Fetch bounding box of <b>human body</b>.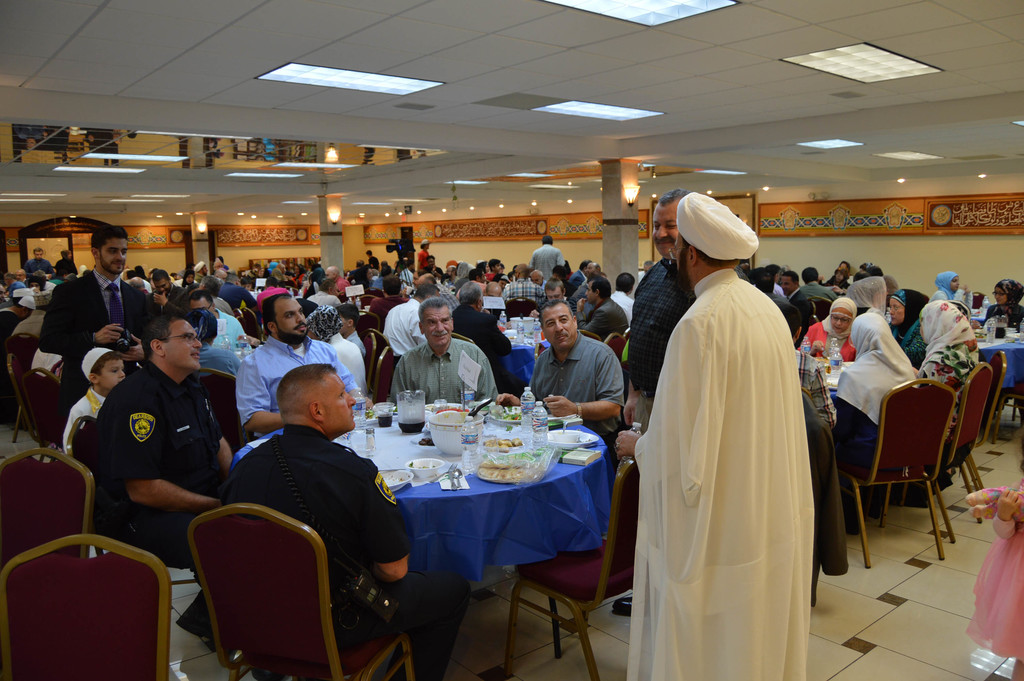
Bbox: BBox(216, 424, 479, 680).
